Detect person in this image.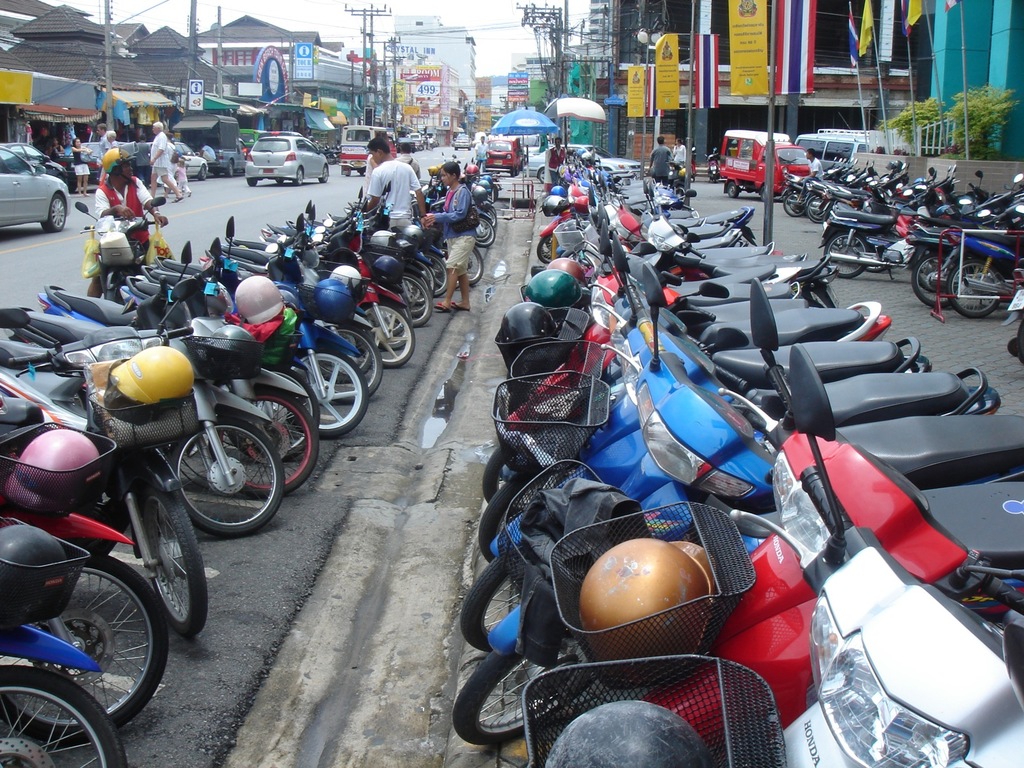
Detection: bbox=[353, 134, 423, 243].
